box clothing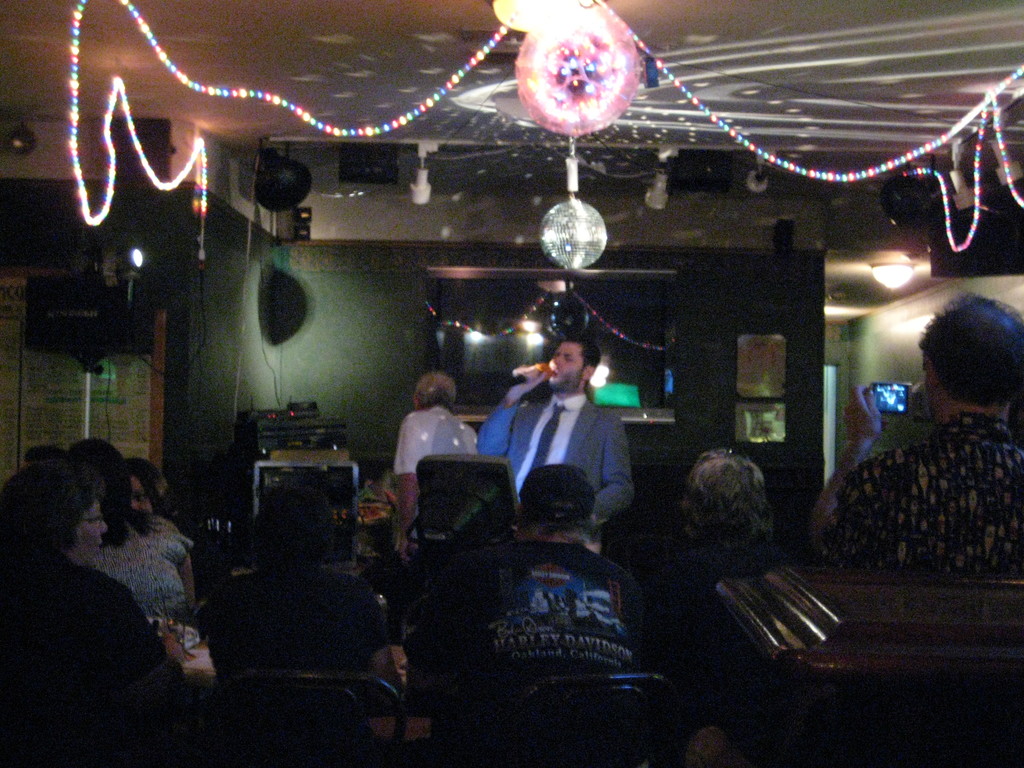
locate(198, 575, 399, 675)
